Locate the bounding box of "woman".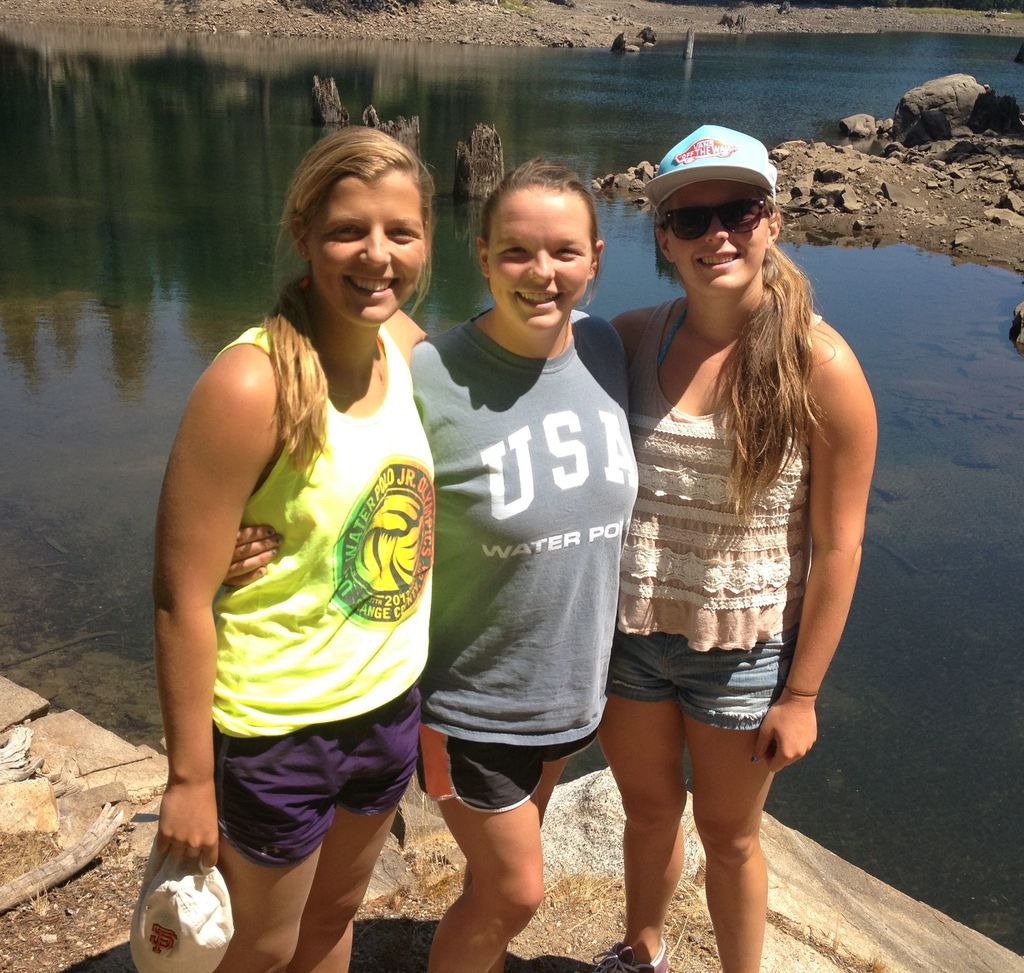
Bounding box: <bbox>581, 146, 874, 919</bbox>.
